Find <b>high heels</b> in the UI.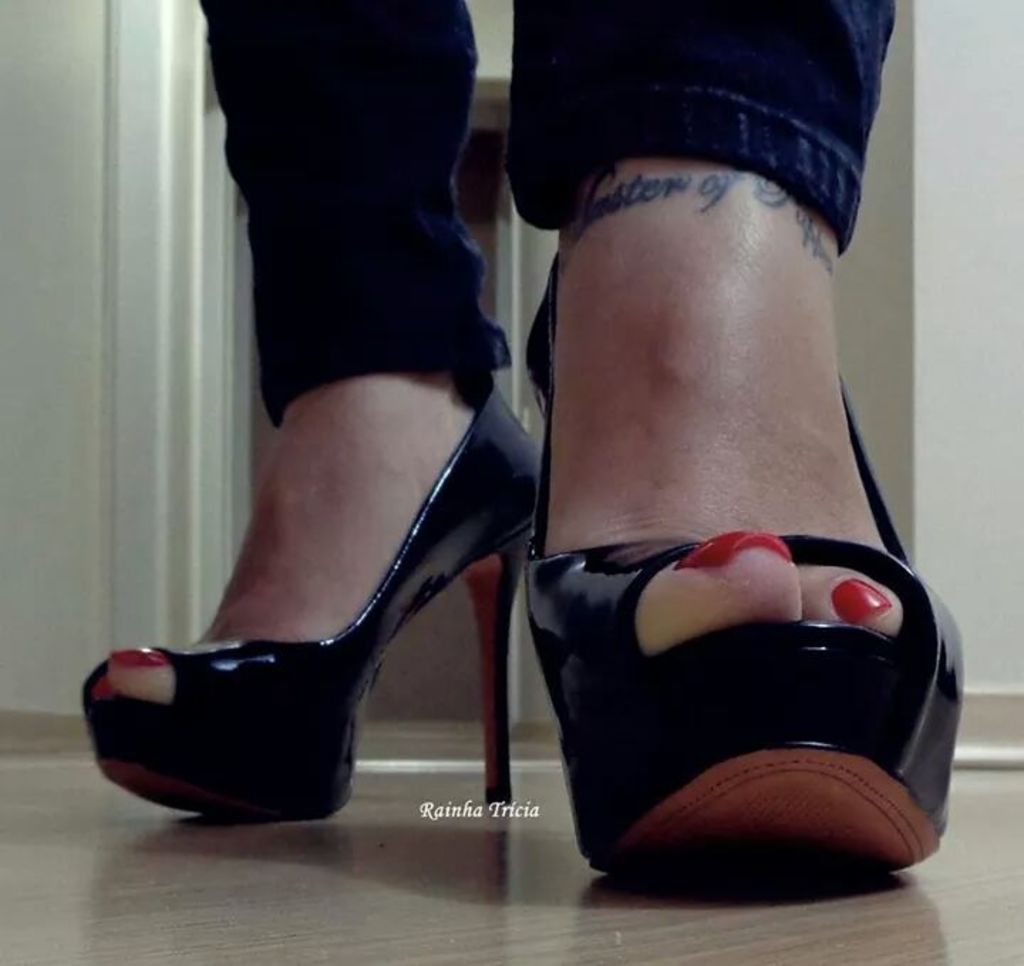
UI element at [80,383,546,818].
